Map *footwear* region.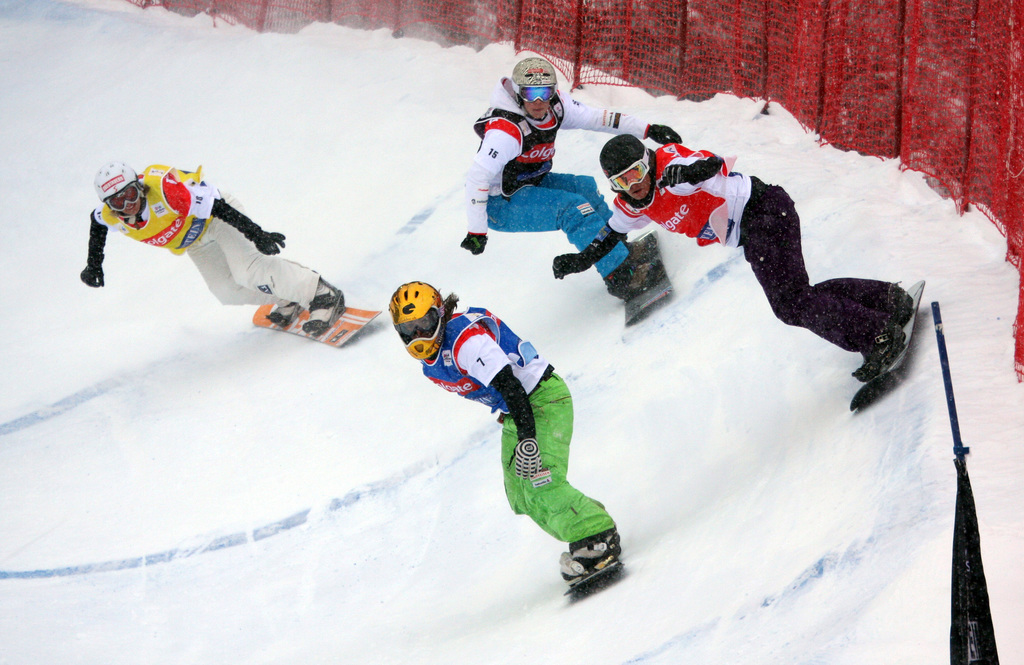
Mapped to bbox=(853, 324, 907, 382).
